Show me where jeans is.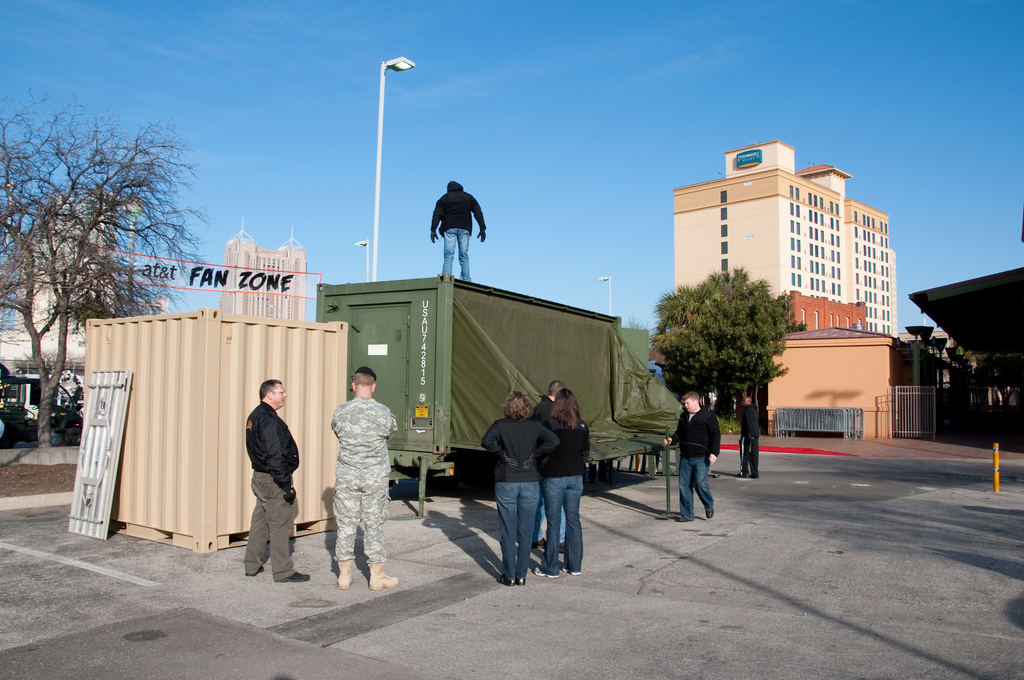
jeans is at box=[495, 484, 536, 573].
